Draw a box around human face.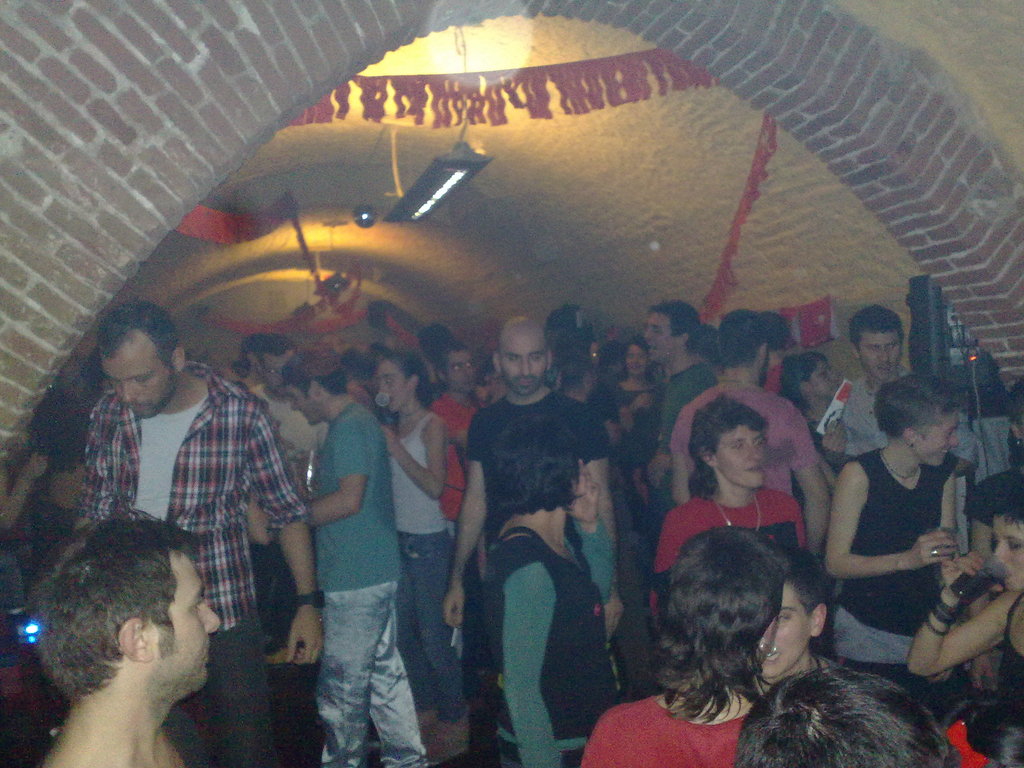
291/381/318/421.
